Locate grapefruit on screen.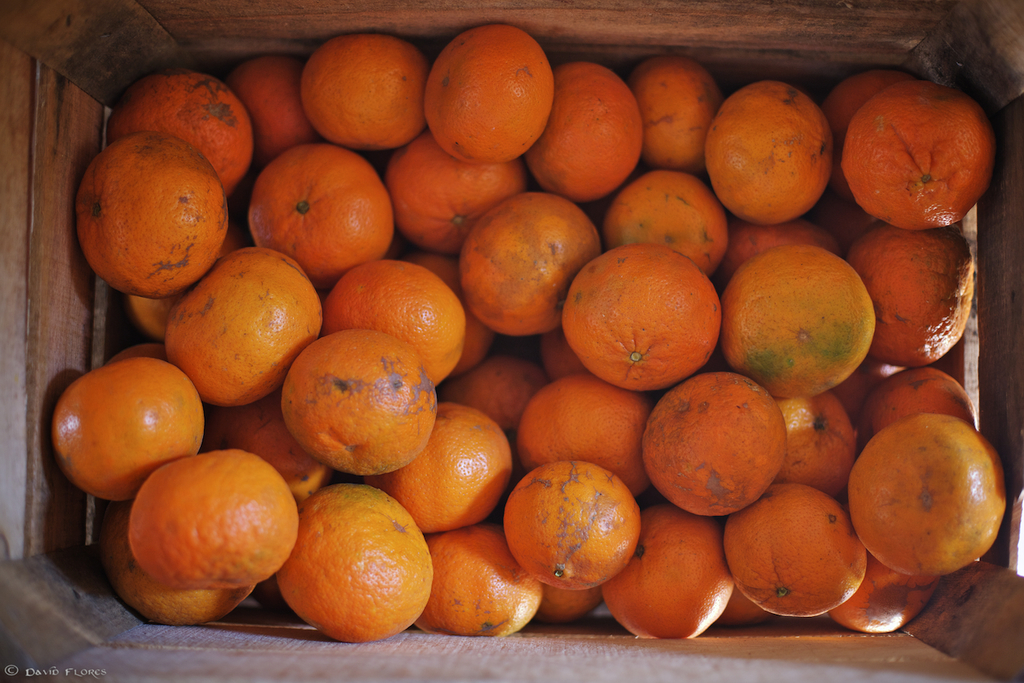
On screen at bbox(558, 254, 724, 400).
